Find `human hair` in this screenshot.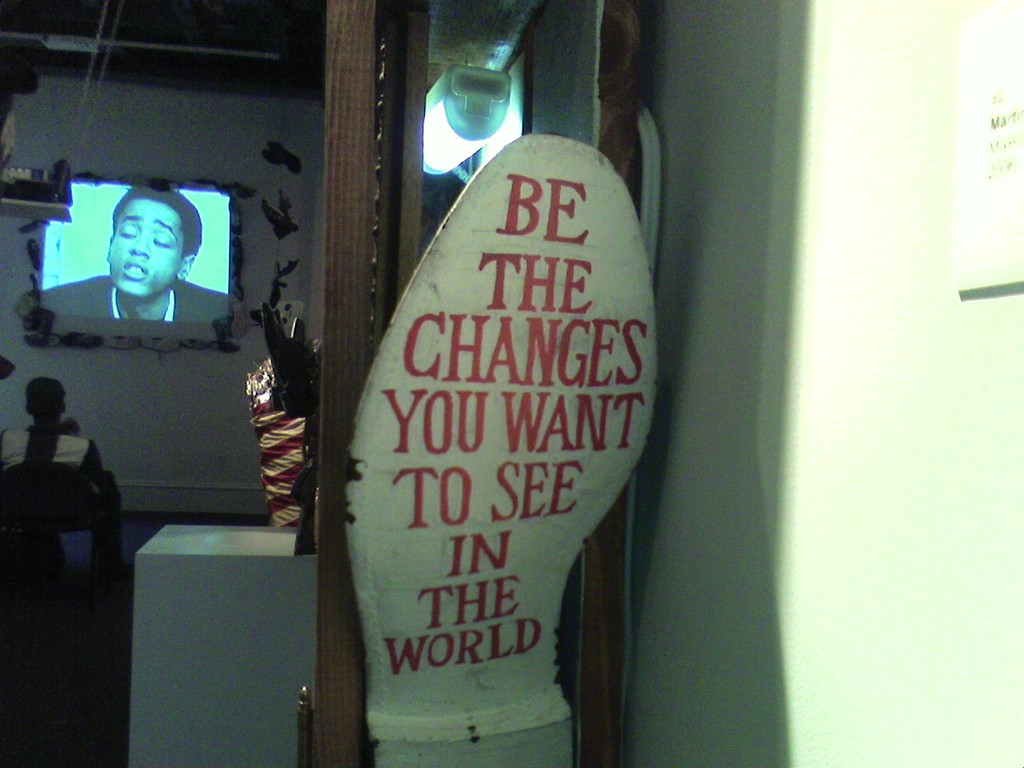
The bounding box for `human hair` is [106,187,203,258].
